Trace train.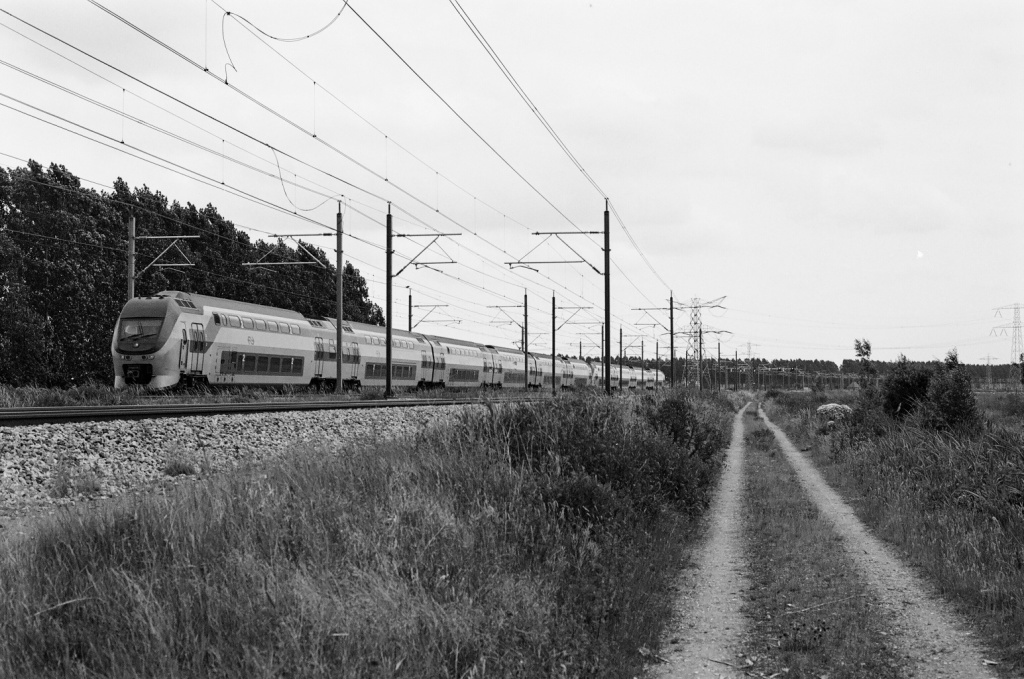
Traced to region(104, 287, 668, 392).
